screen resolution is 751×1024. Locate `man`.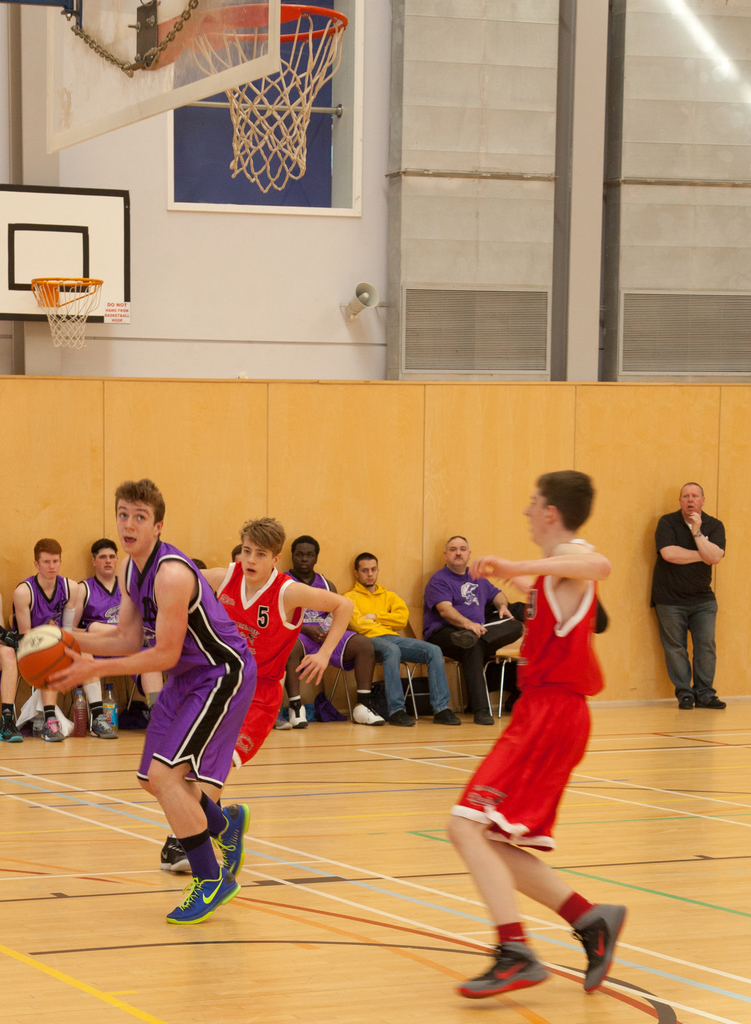
box=[653, 483, 728, 710].
